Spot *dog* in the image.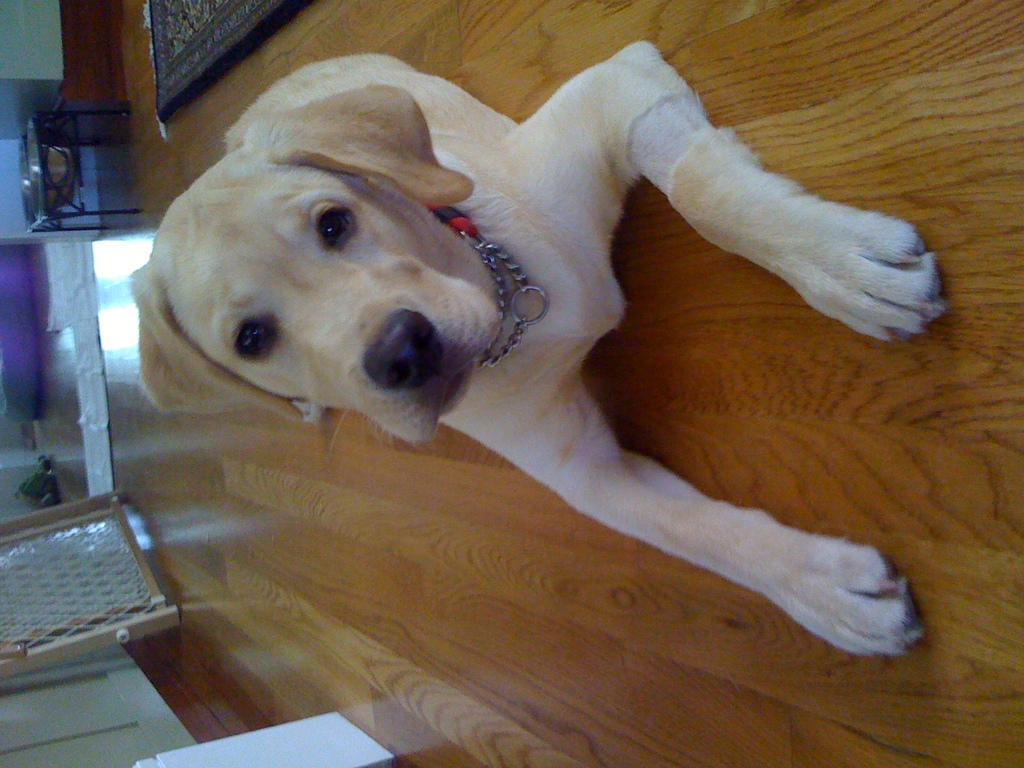
*dog* found at Rect(127, 40, 950, 660).
